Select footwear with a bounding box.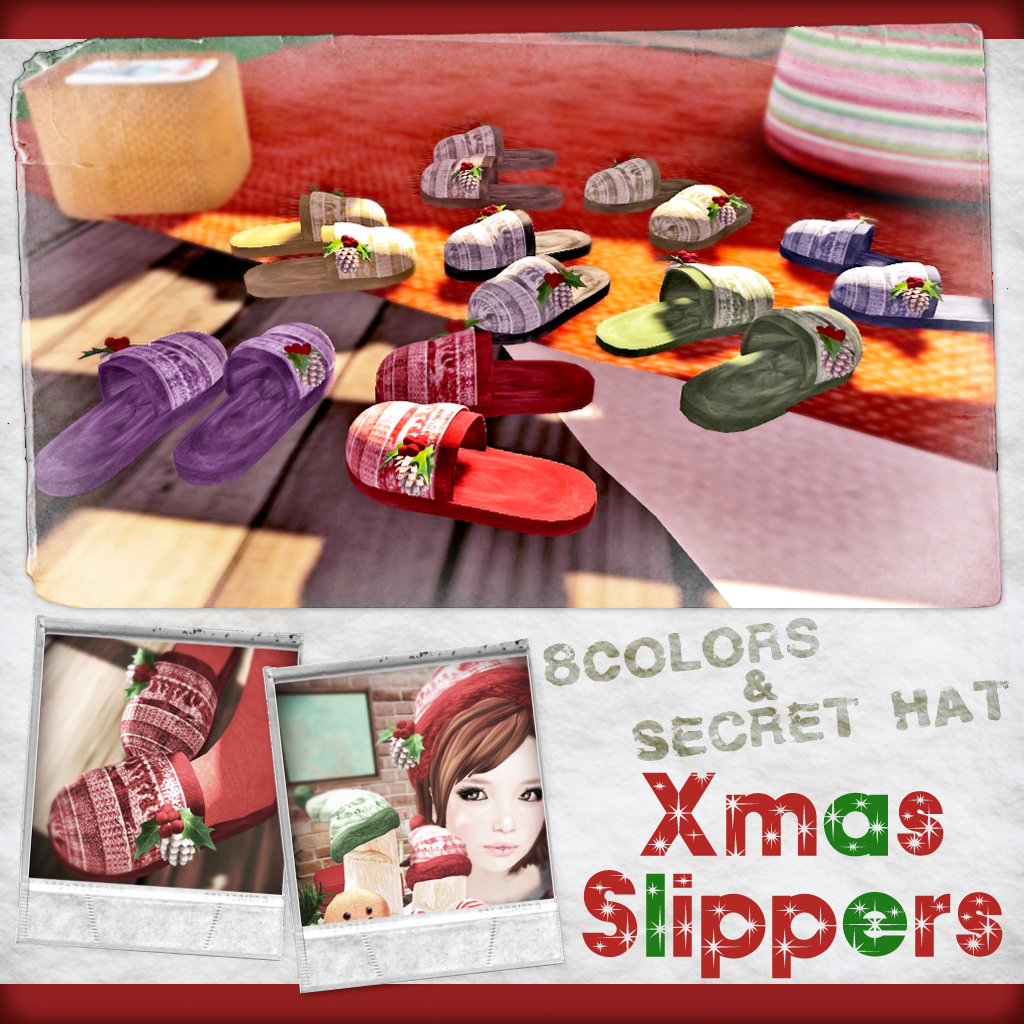
590 255 767 359.
